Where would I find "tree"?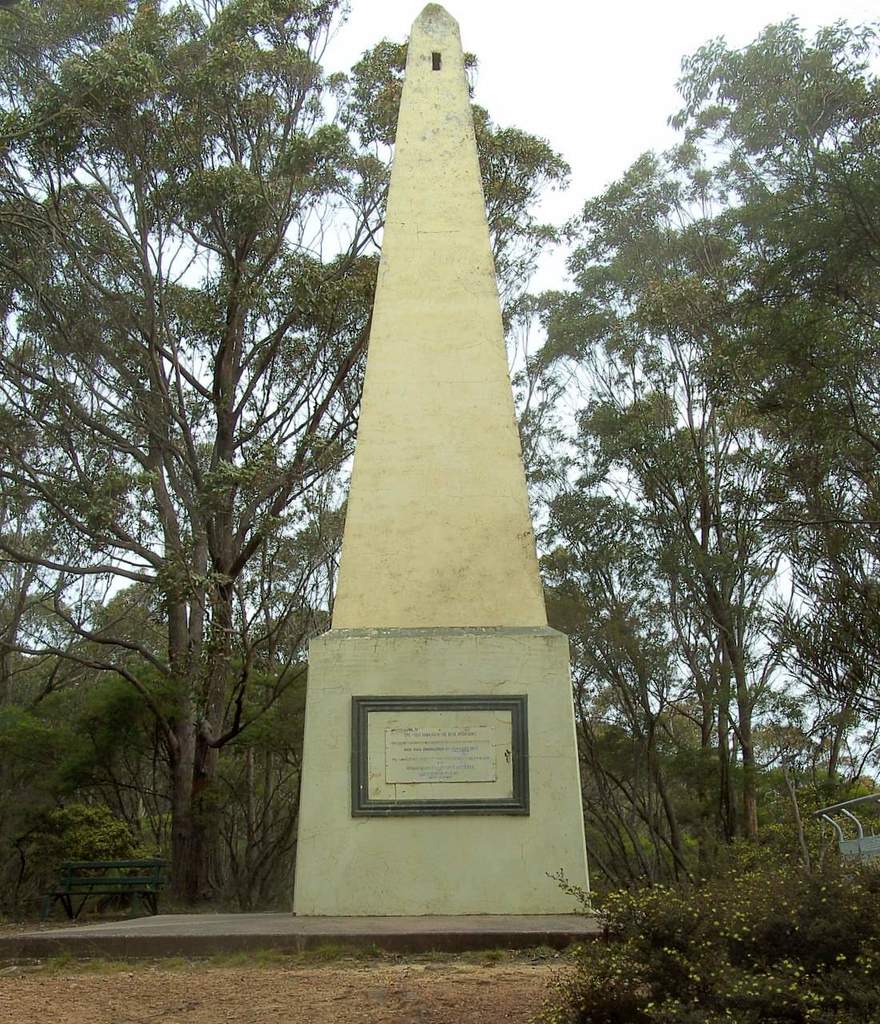
At crop(534, 378, 742, 890).
